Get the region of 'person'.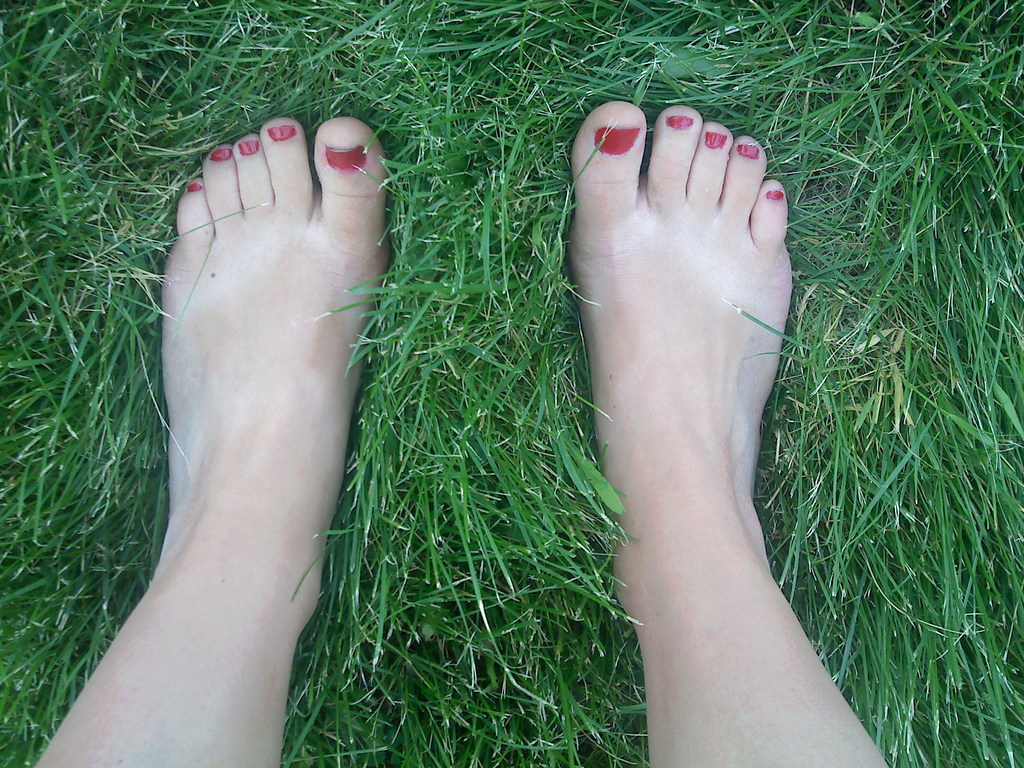
crop(31, 103, 892, 767).
